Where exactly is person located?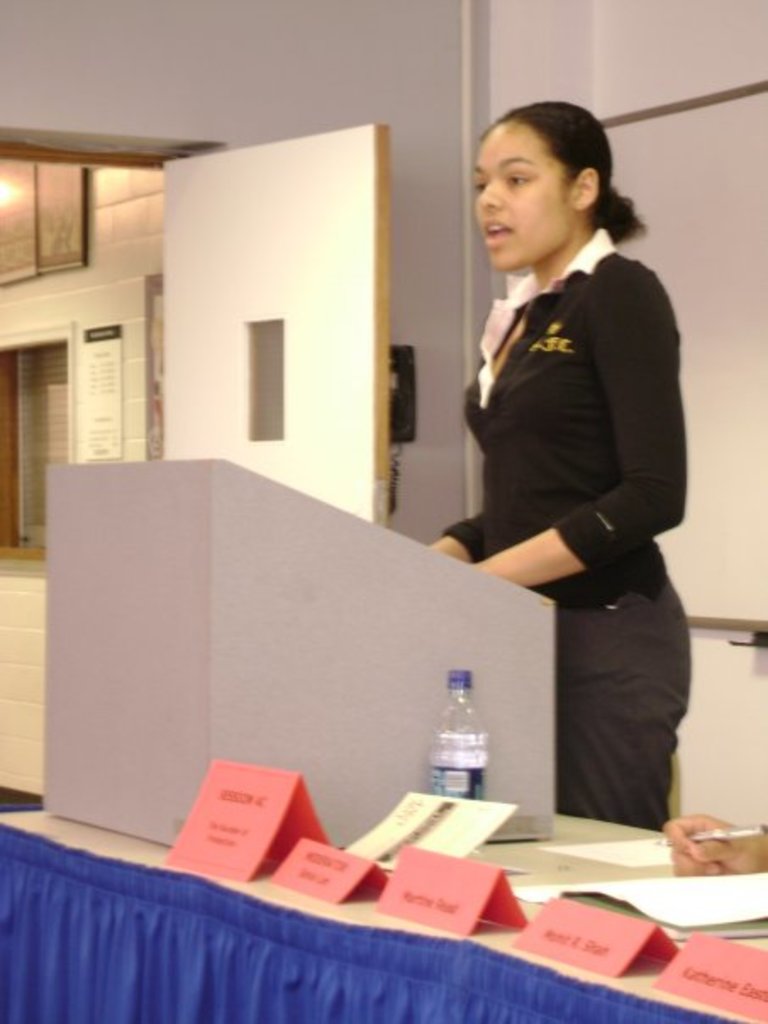
Its bounding box is x1=661 y1=814 x2=766 y2=885.
